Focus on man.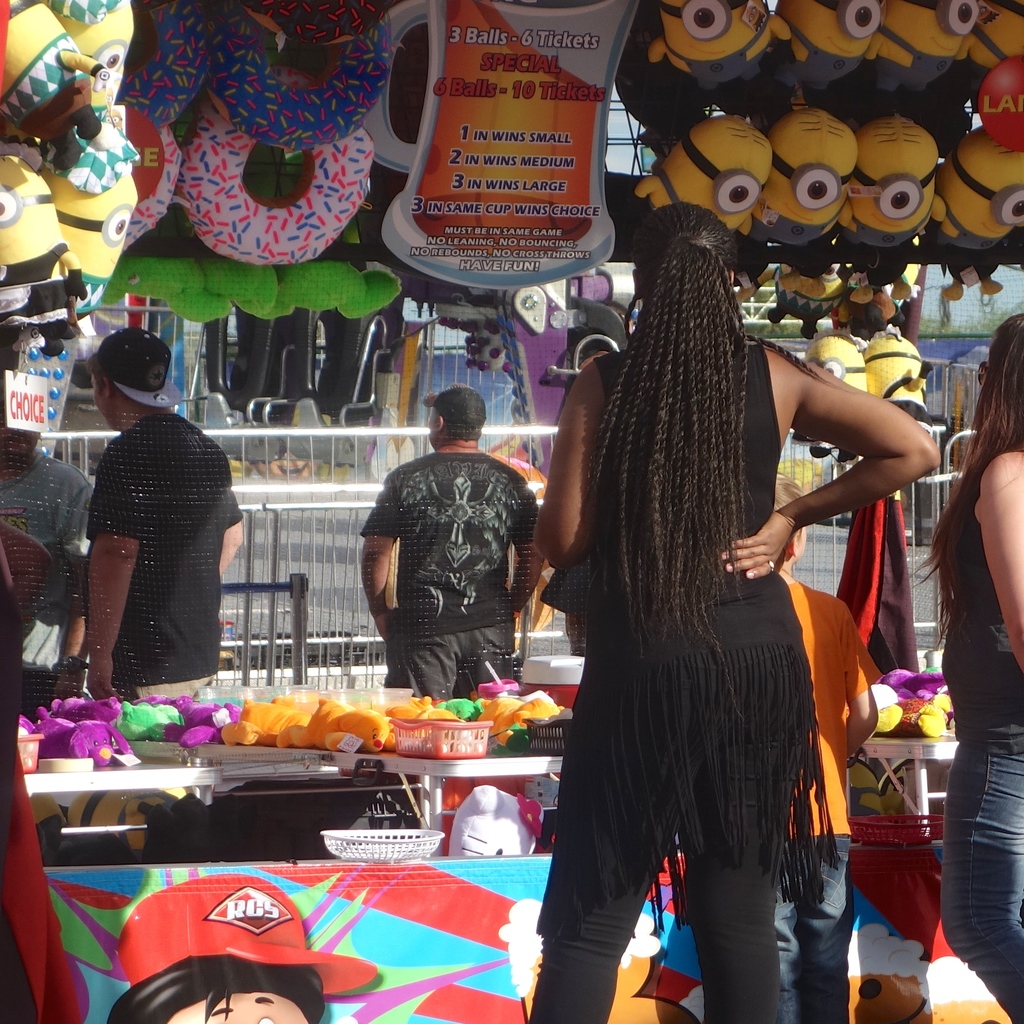
Focused at rect(0, 421, 94, 722).
